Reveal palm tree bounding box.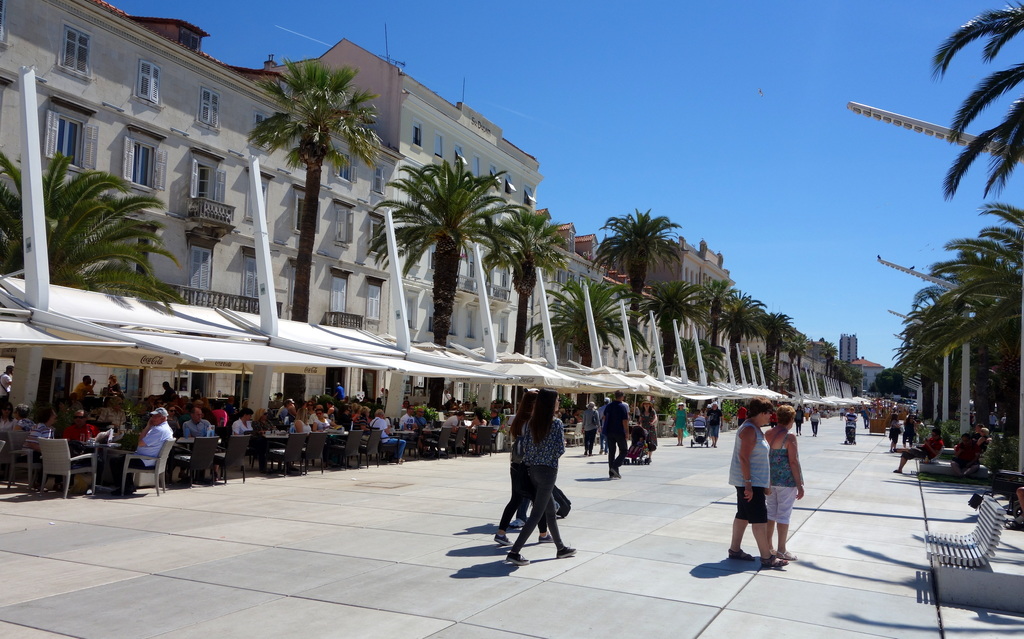
Revealed: 534, 270, 645, 420.
